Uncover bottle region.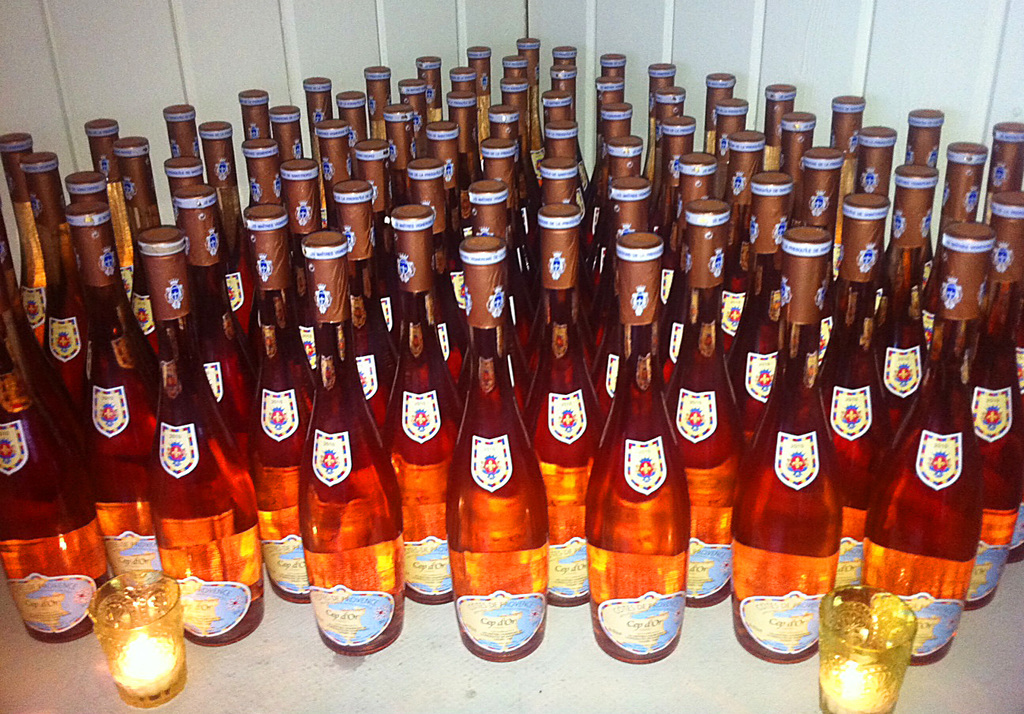
Uncovered: 509/31/545/175.
